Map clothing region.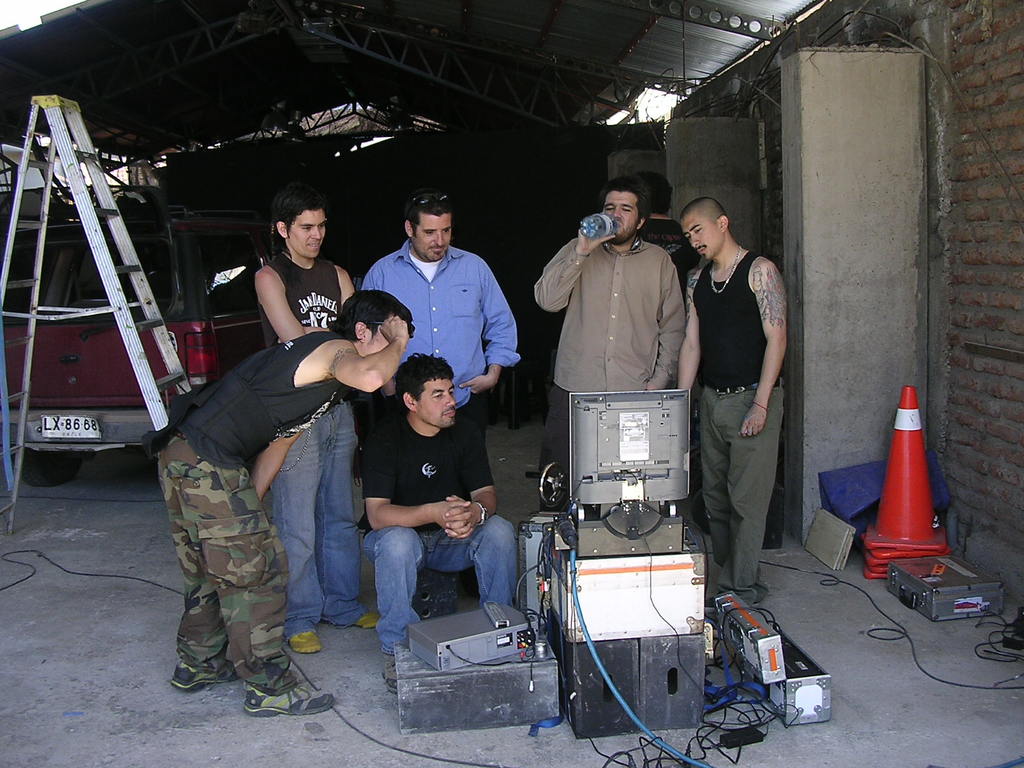
Mapped to bbox=[362, 252, 516, 412].
